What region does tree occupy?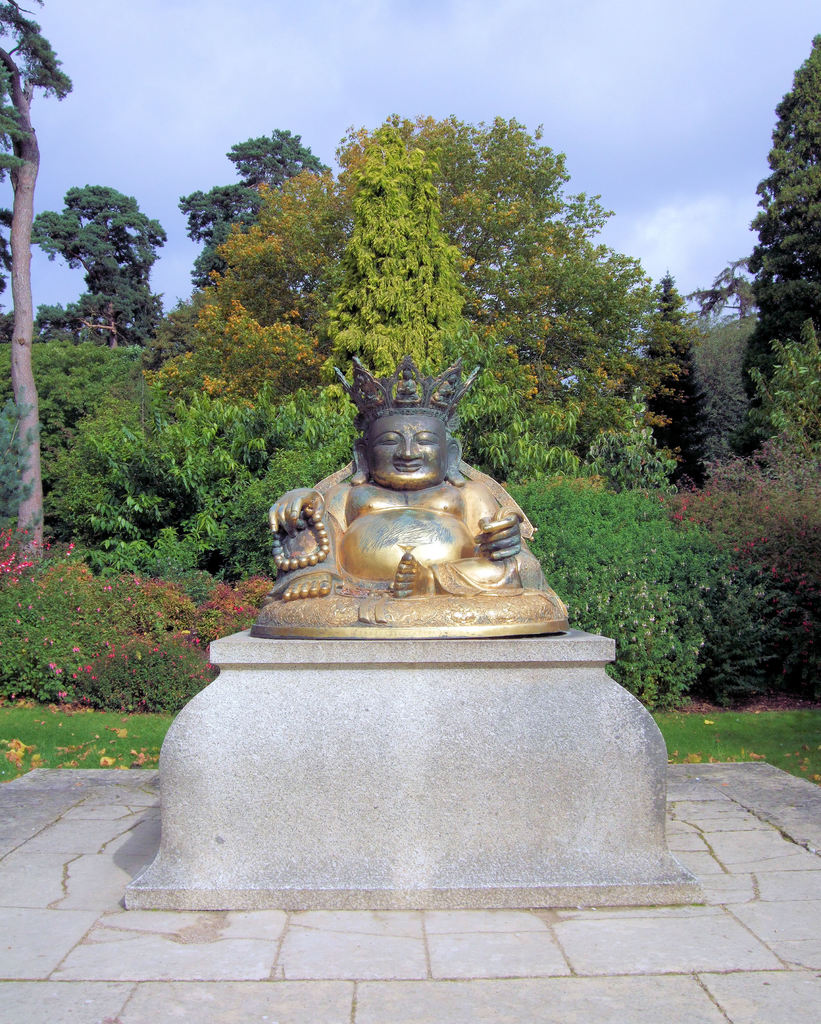
x1=24, y1=178, x2=167, y2=348.
